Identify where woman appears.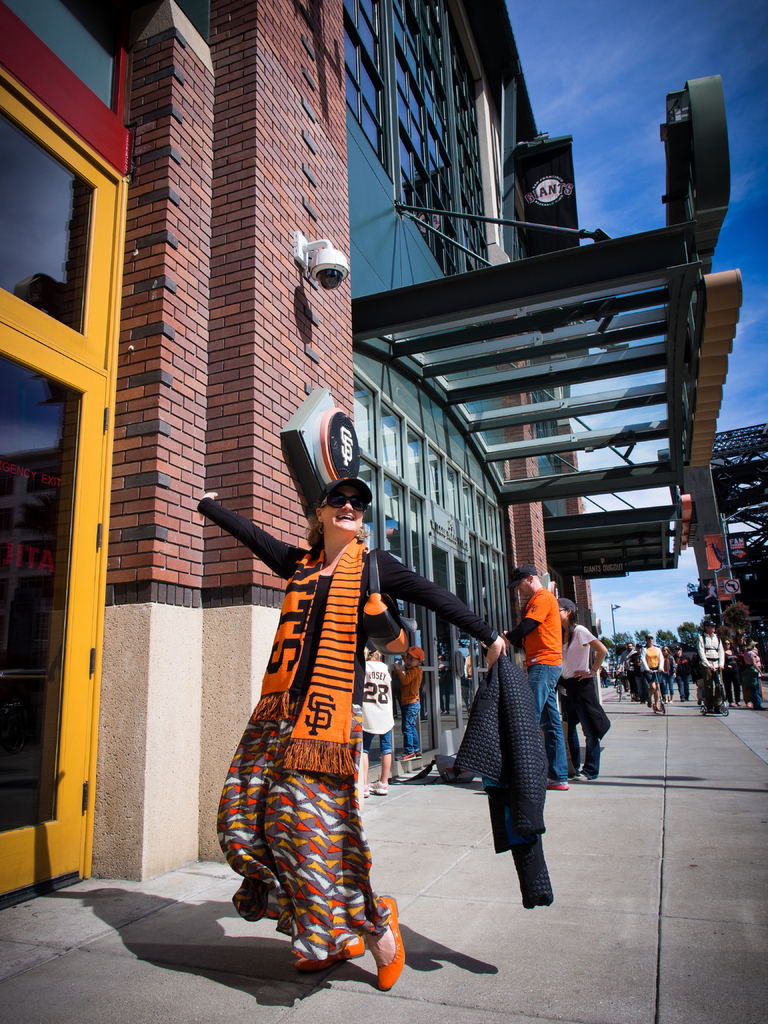
Appears at l=207, t=463, r=522, b=988.
